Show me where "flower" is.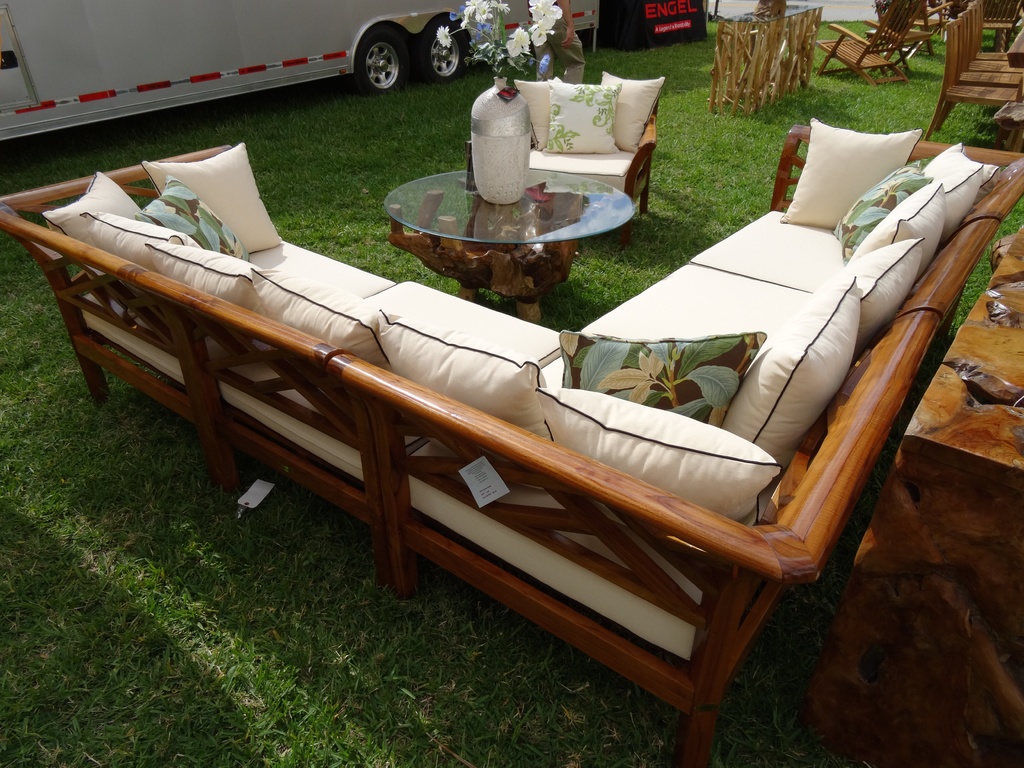
"flower" is at region(433, 24, 451, 49).
